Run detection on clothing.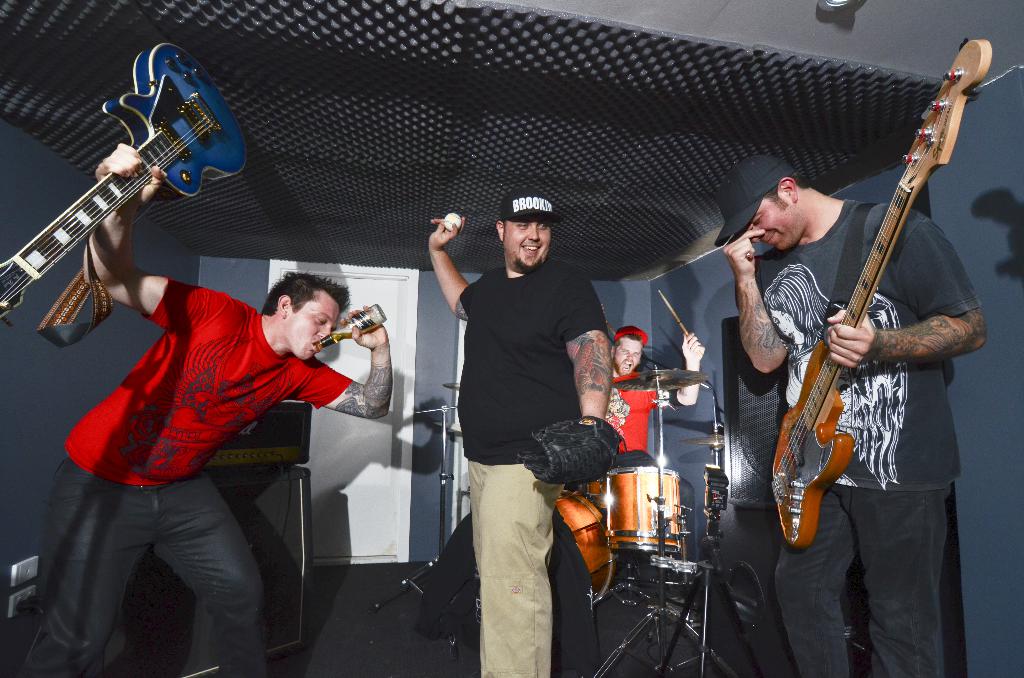
Result: bbox=[601, 360, 644, 485].
